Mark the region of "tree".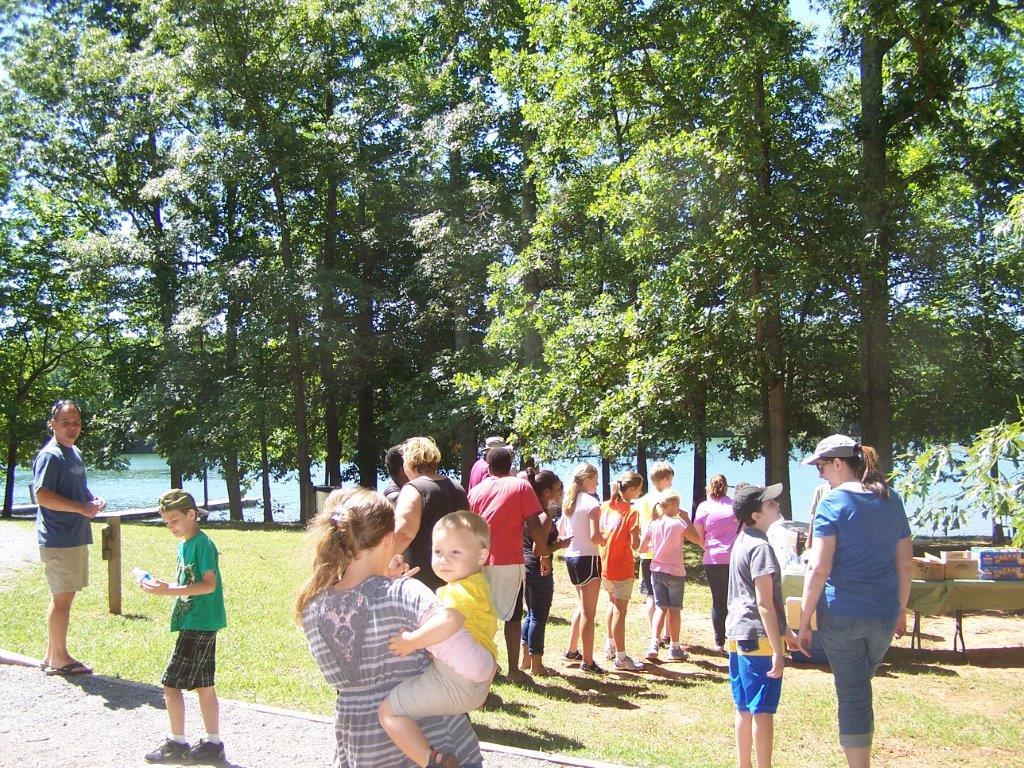
Region: Rect(334, 0, 388, 494).
